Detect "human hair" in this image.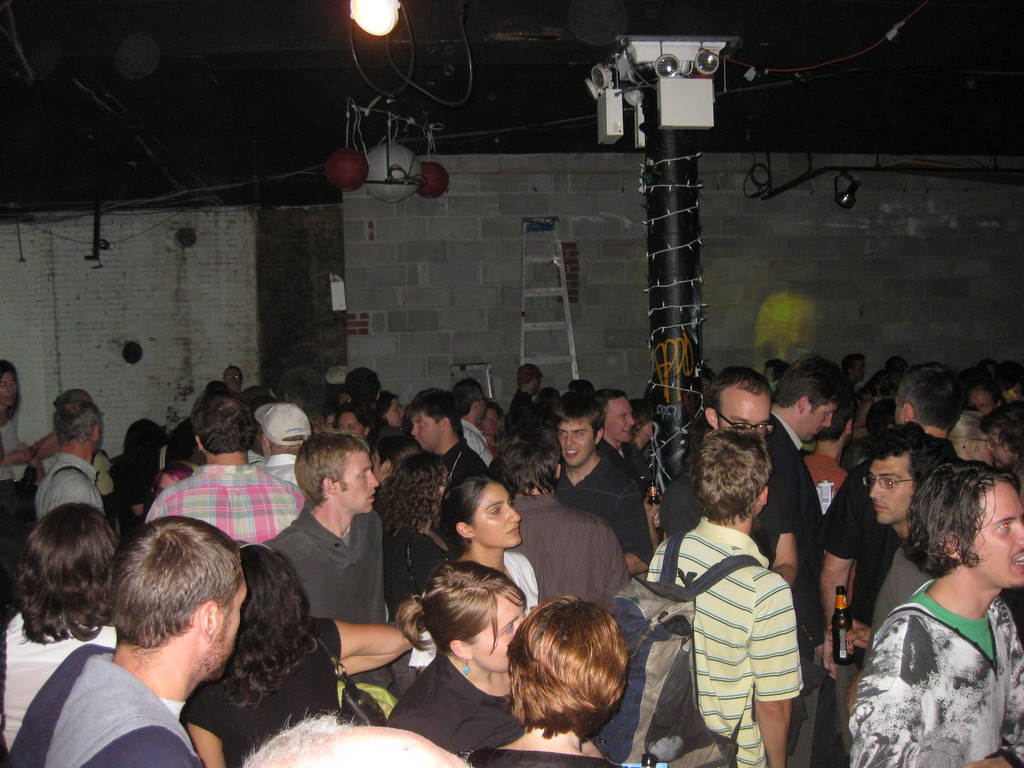
Detection: <box>629,397,656,443</box>.
